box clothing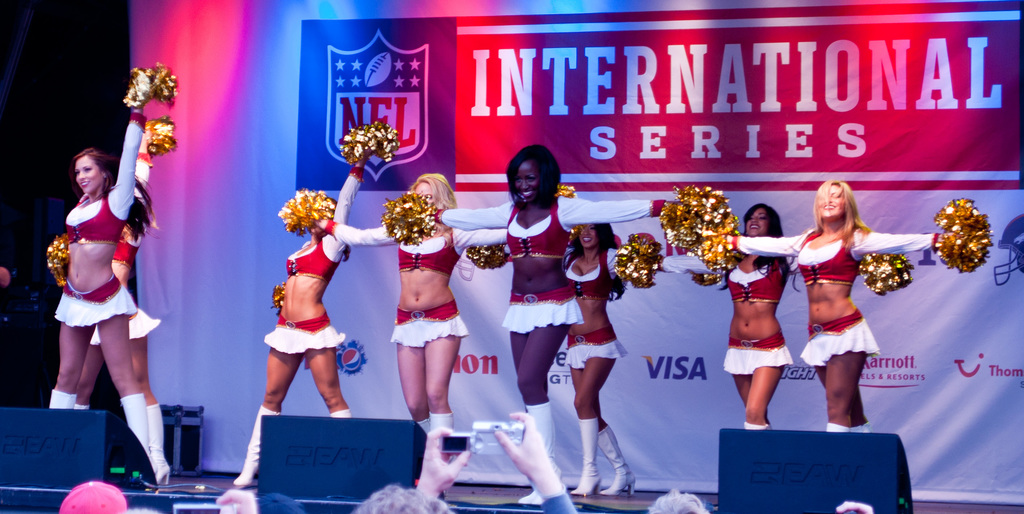
region(55, 109, 144, 246)
